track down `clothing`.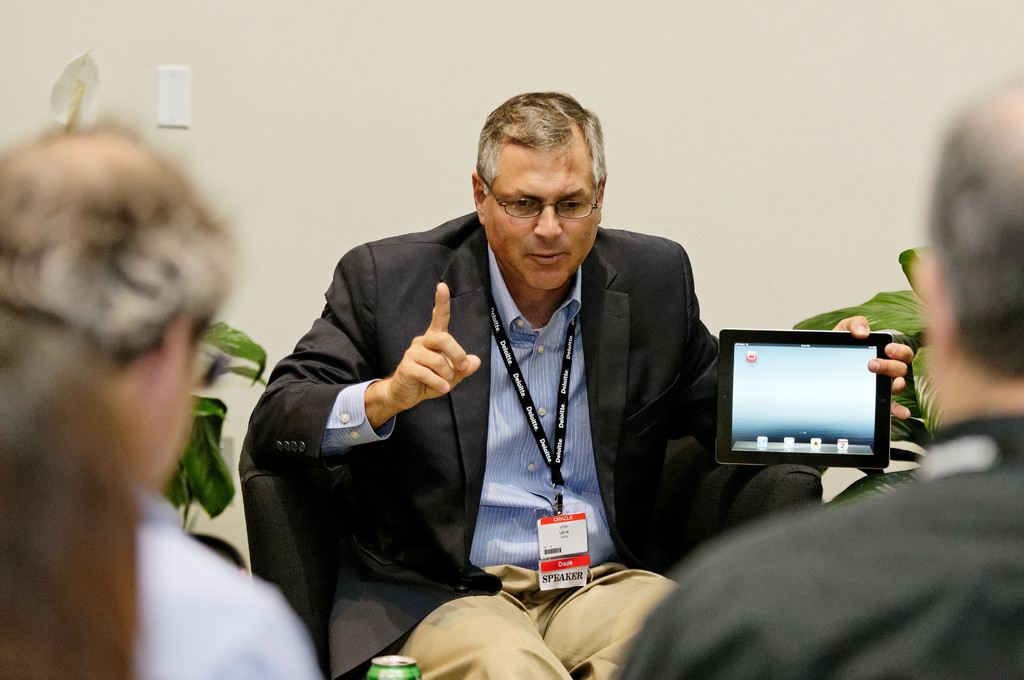
Tracked to bbox=[134, 493, 318, 679].
